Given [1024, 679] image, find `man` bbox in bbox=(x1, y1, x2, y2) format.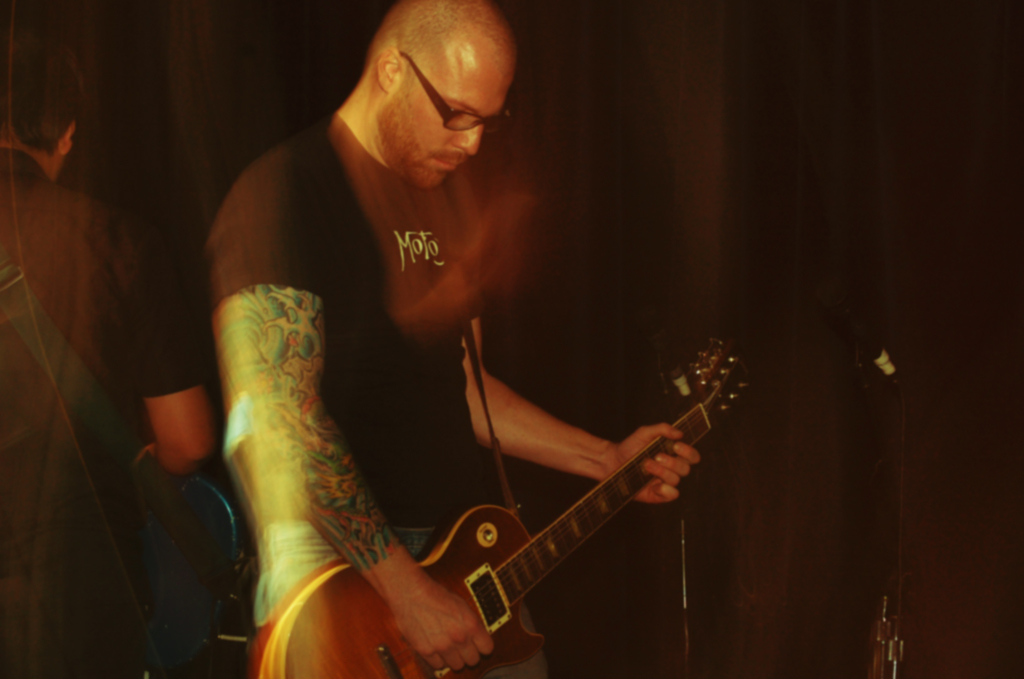
bbox=(211, 0, 698, 678).
